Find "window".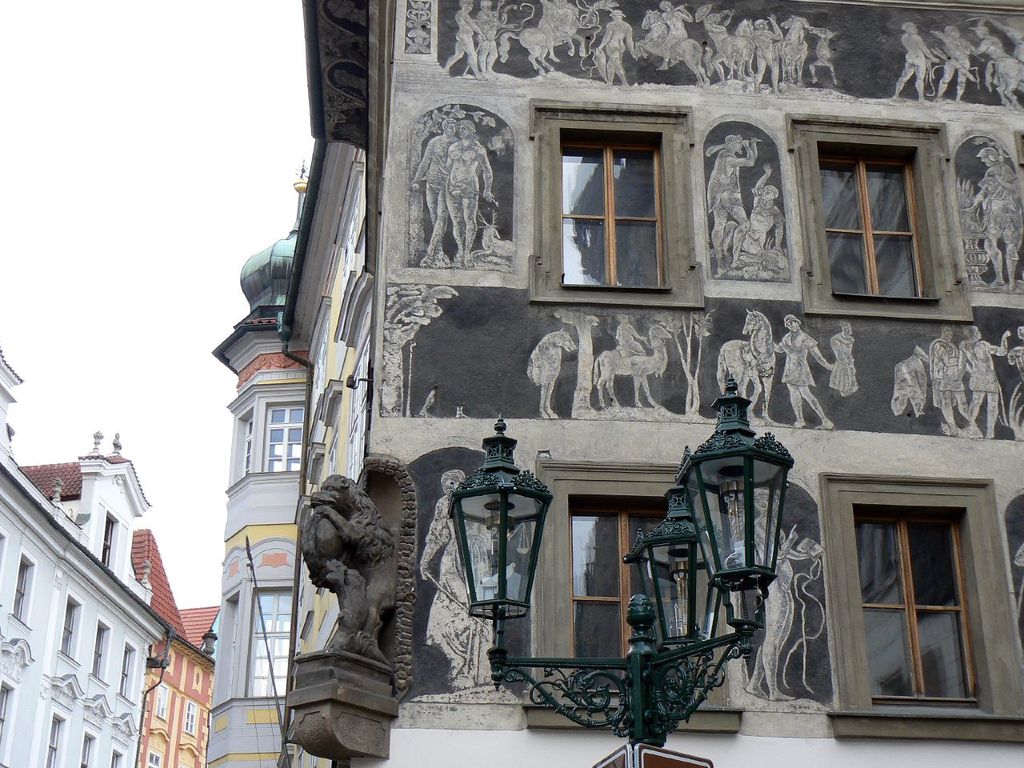
58/594/85/662.
